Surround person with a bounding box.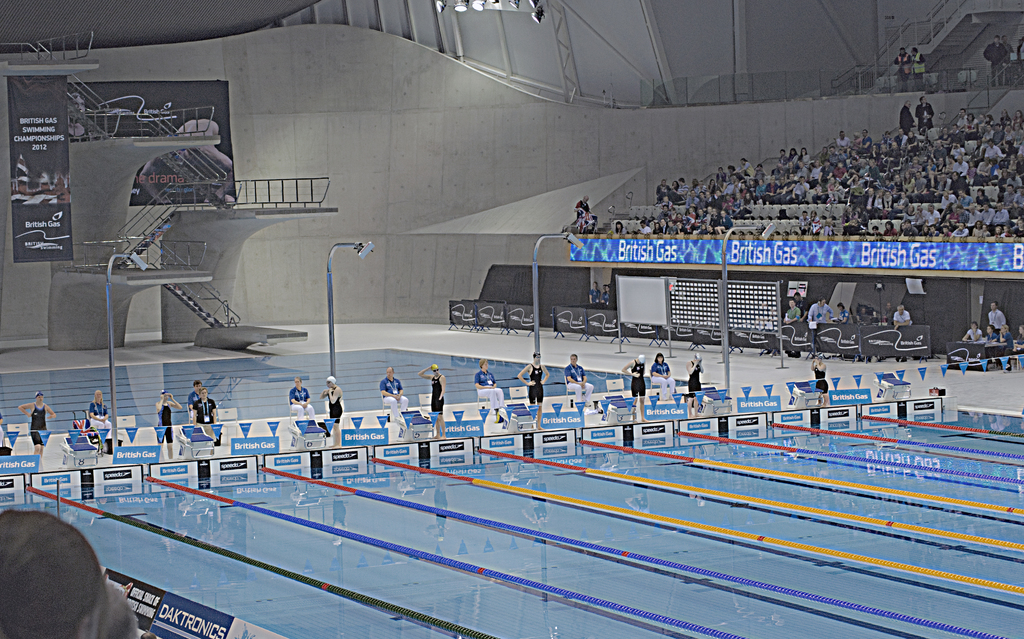
Rect(879, 297, 897, 326).
